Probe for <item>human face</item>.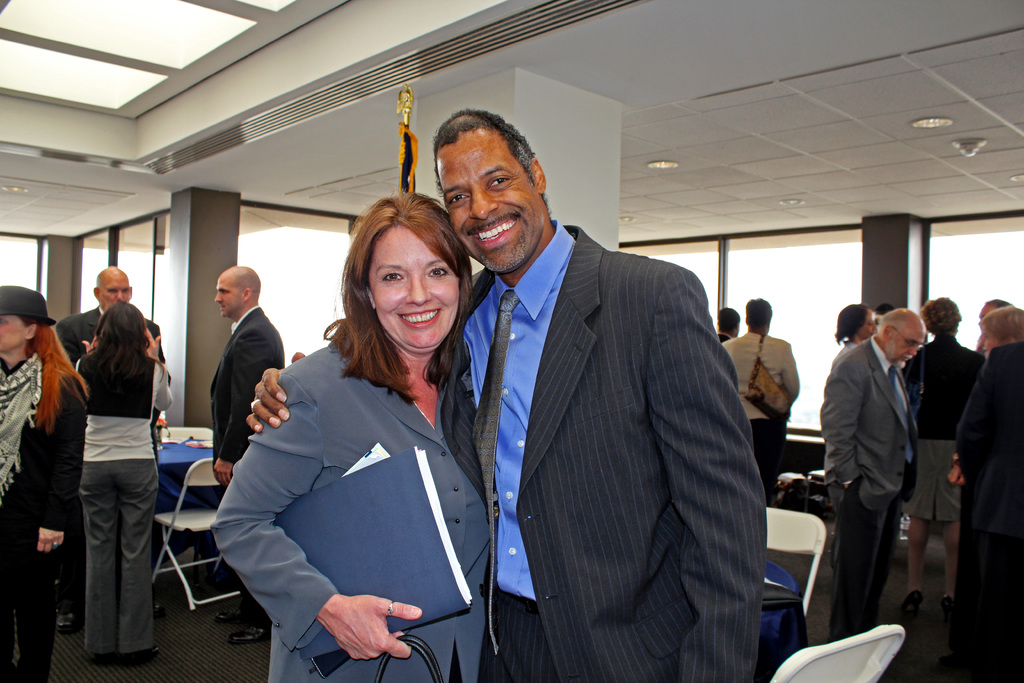
Probe result: box(433, 131, 540, 272).
